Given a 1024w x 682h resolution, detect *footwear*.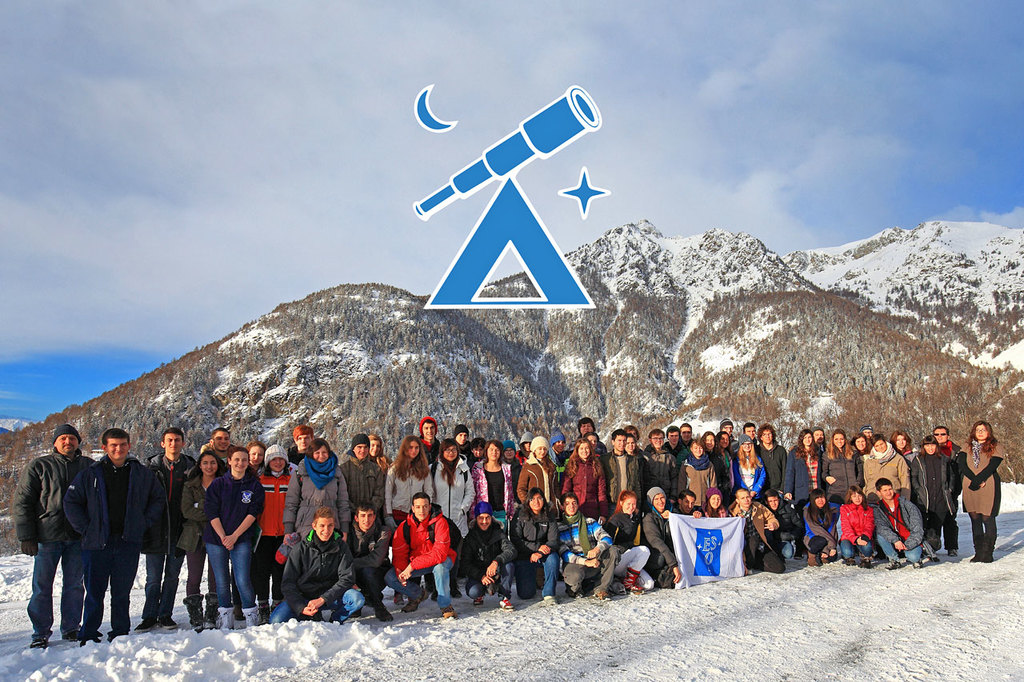
bbox=[856, 559, 874, 569].
